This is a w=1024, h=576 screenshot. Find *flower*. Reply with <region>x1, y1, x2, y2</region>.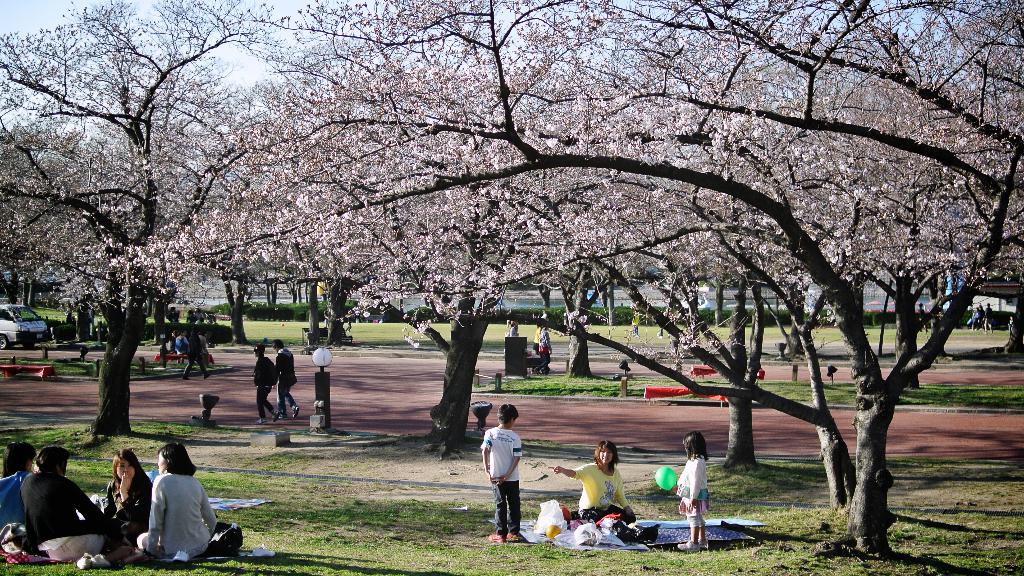
<region>486, 0, 1023, 281</region>.
